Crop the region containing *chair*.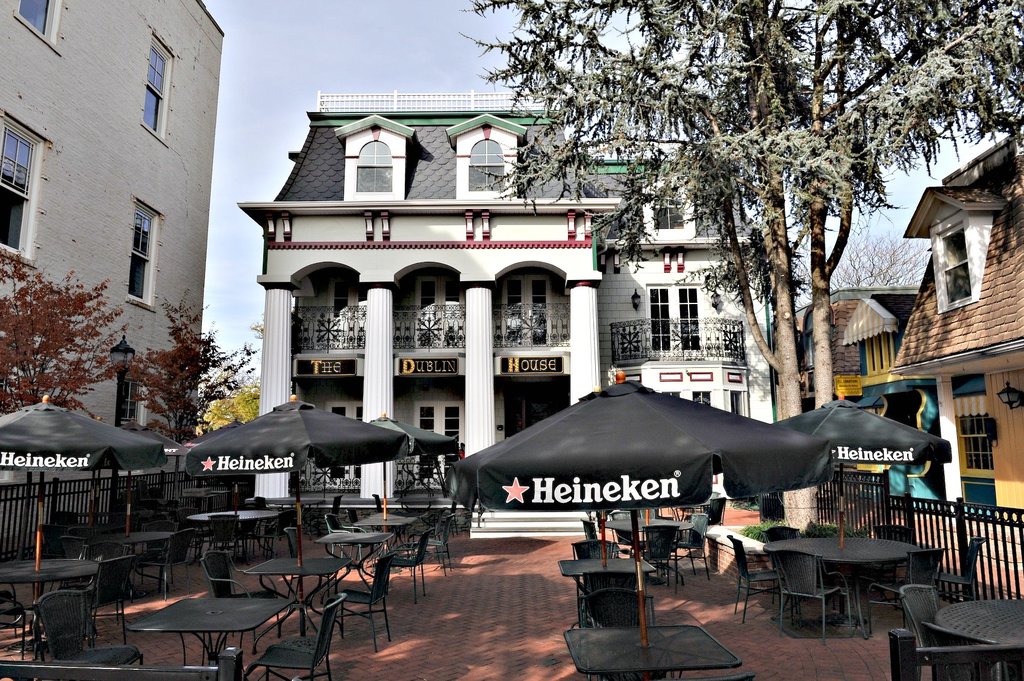
Crop region: {"x1": 83, "y1": 558, "x2": 131, "y2": 648}.
